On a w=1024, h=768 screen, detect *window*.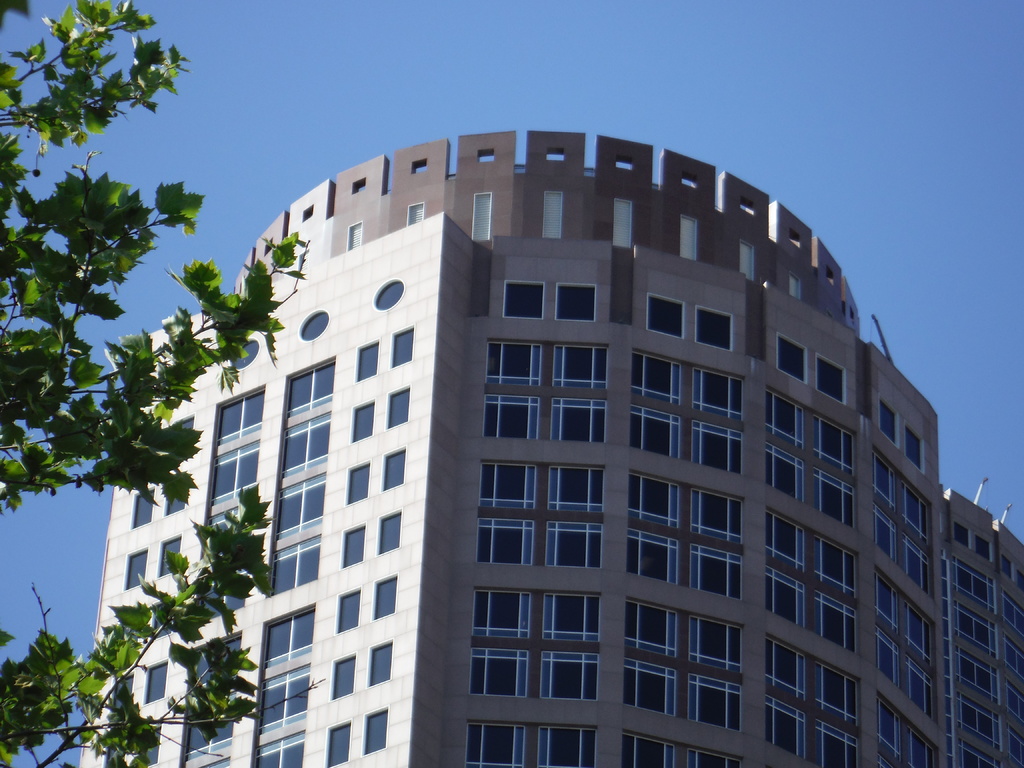
select_region(815, 658, 868, 733).
